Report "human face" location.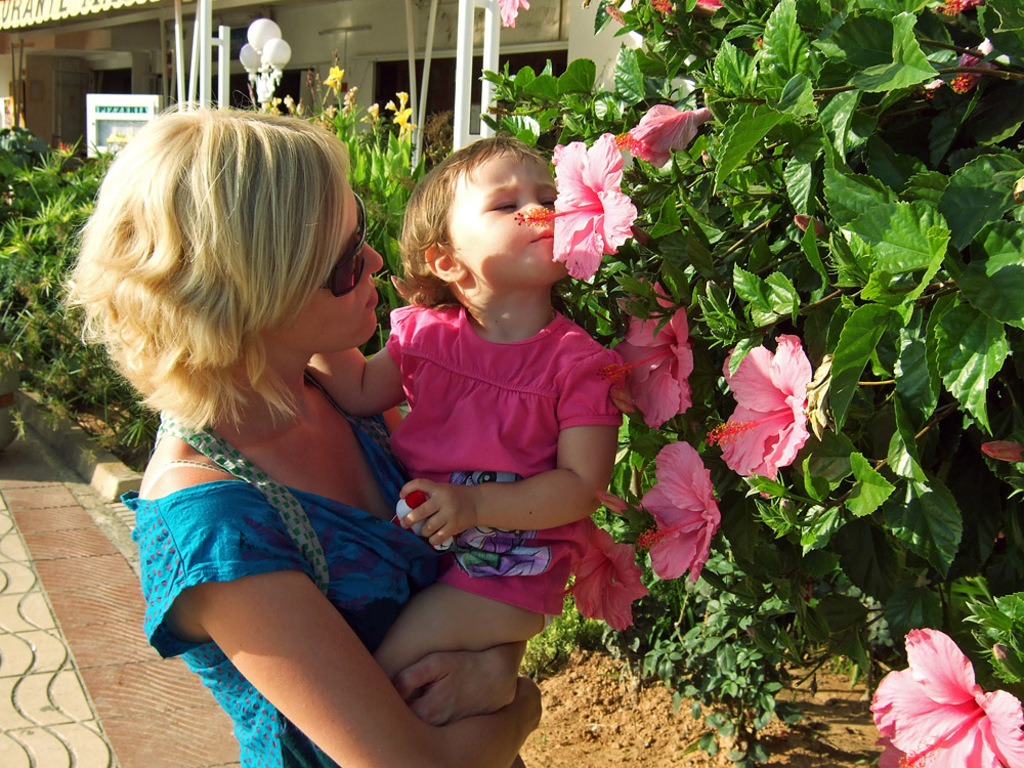
Report: box=[447, 151, 554, 283].
